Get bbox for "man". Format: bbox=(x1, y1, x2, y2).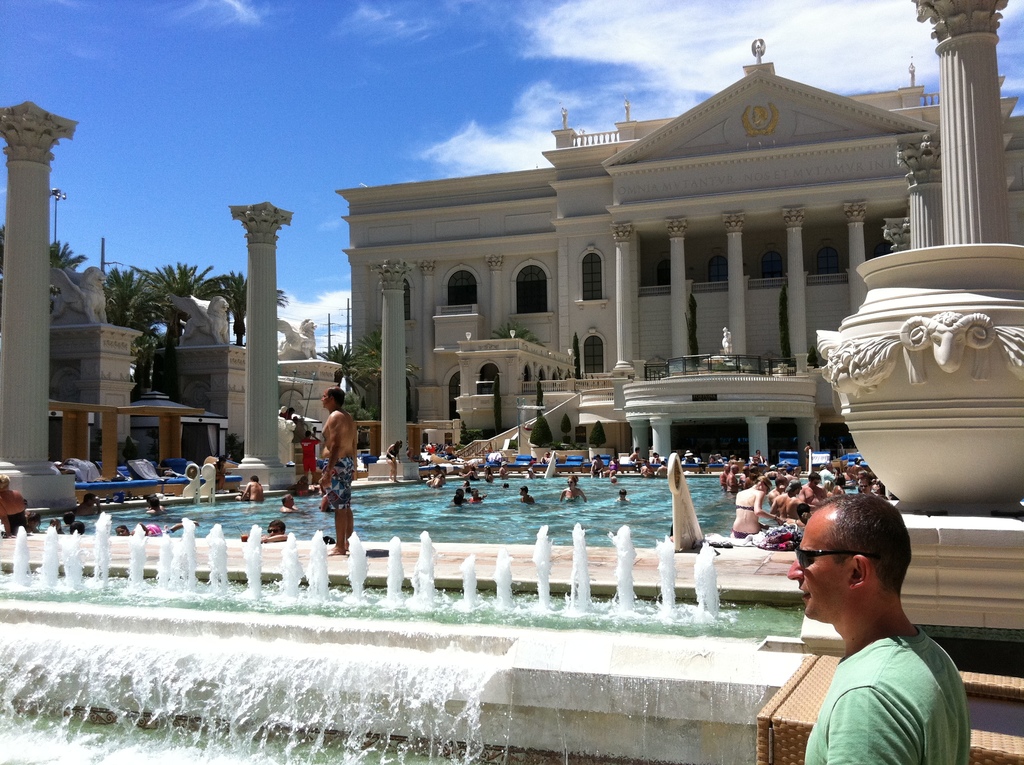
bbox=(238, 517, 290, 545).
